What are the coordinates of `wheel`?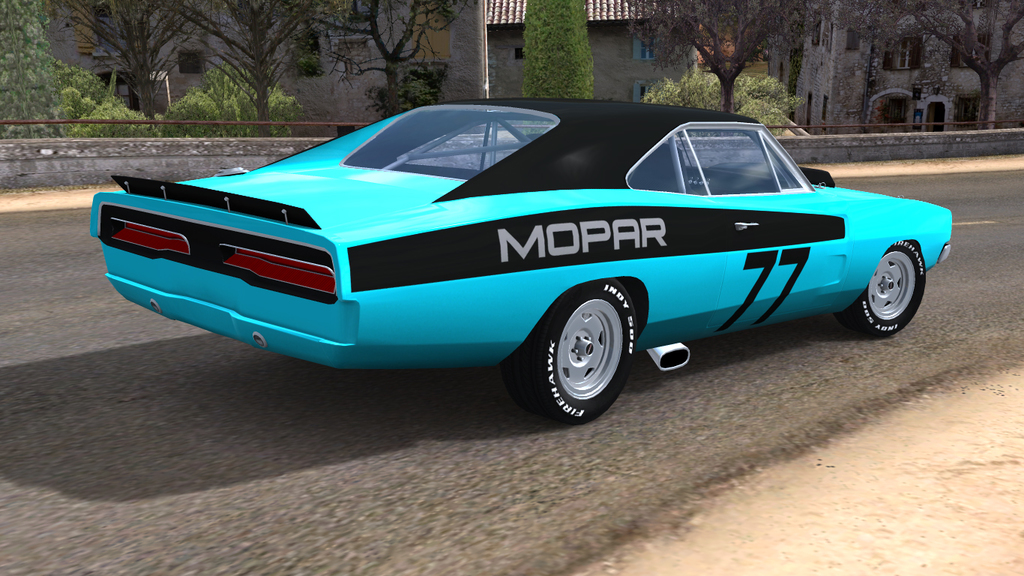
select_region(508, 273, 636, 423).
